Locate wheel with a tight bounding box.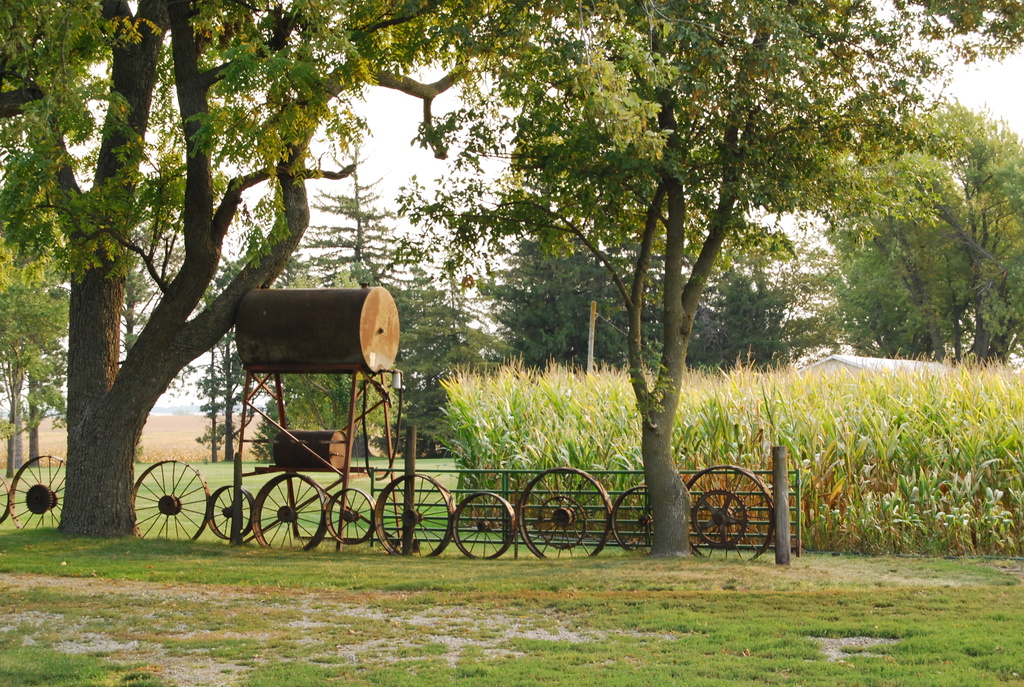
{"left": 520, "top": 464, "right": 612, "bottom": 564}.
